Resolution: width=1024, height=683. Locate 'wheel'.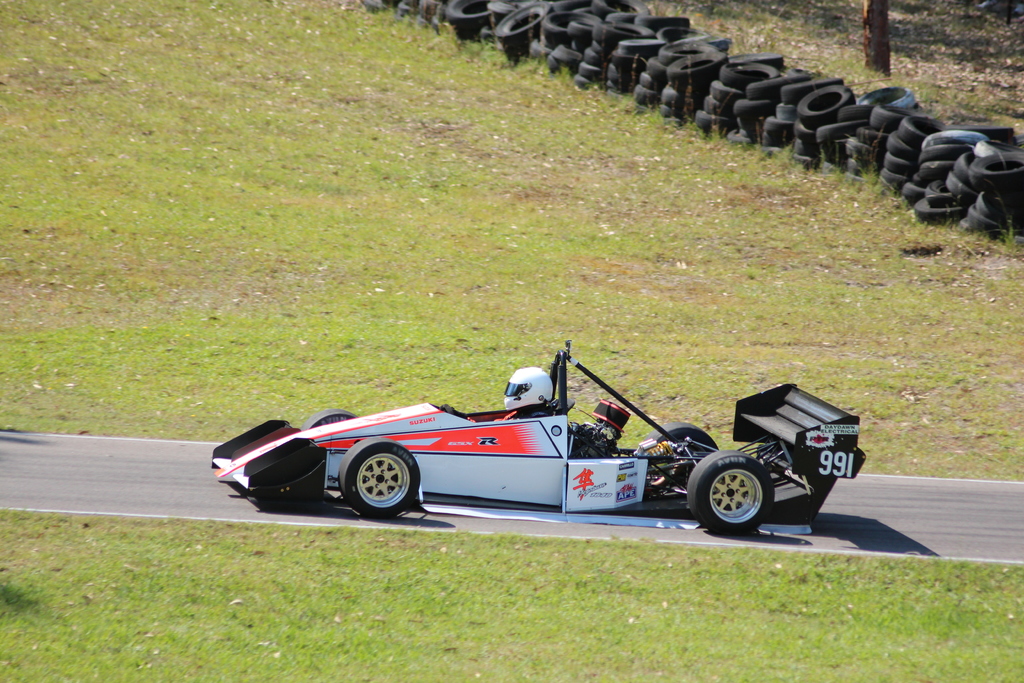
locate(686, 452, 776, 533).
